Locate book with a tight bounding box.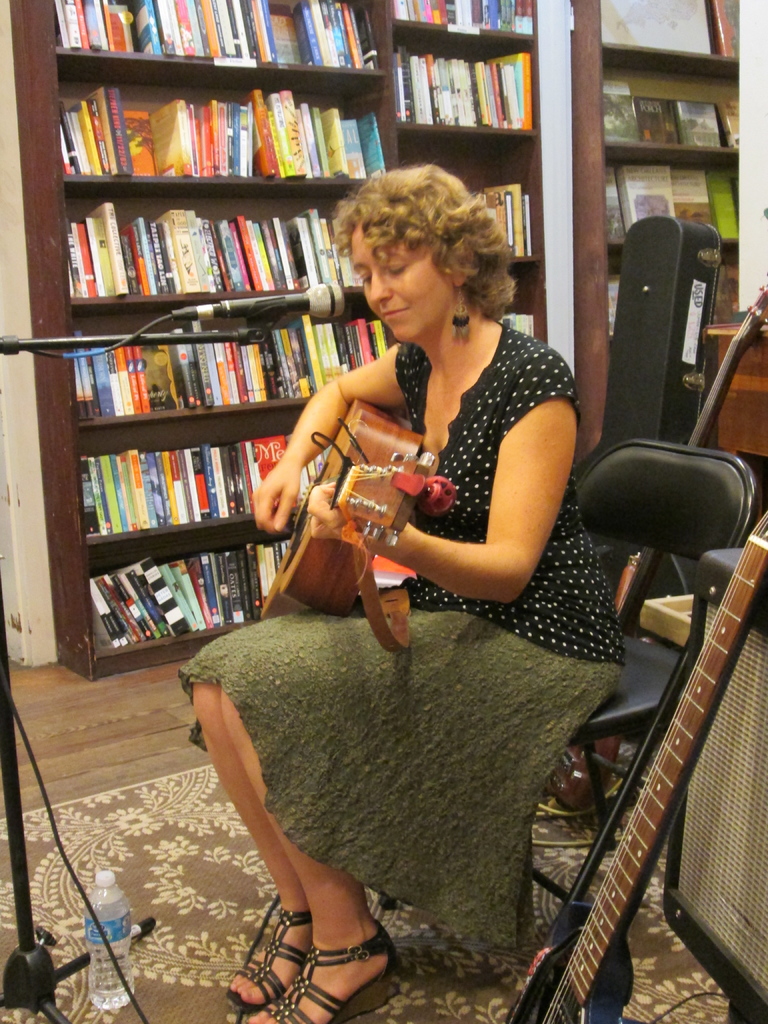
[left=720, top=95, right=741, bottom=152].
